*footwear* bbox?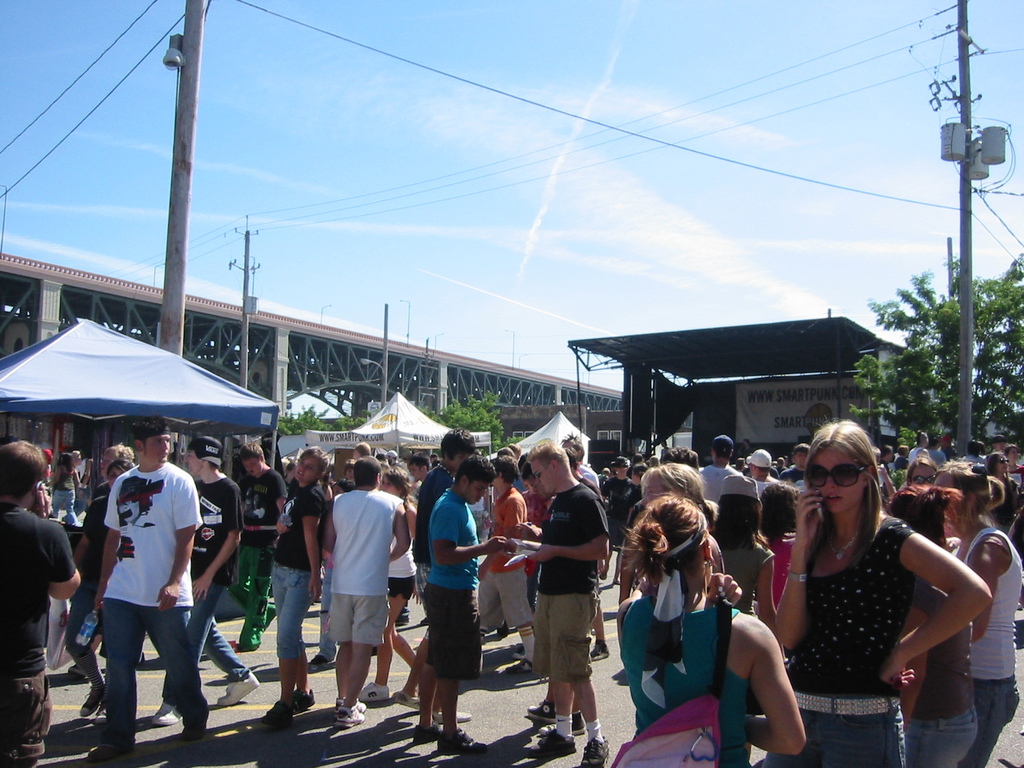
crop(95, 704, 106, 725)
